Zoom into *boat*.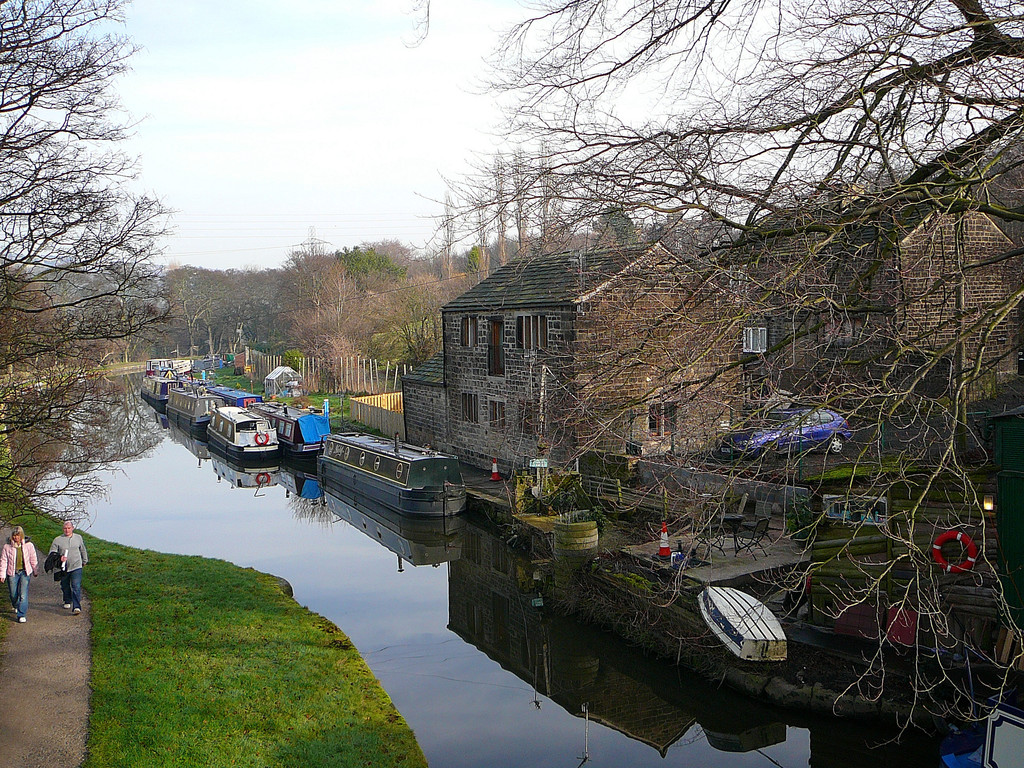
Zoom target: Rect(170, 387, 223, 443).
